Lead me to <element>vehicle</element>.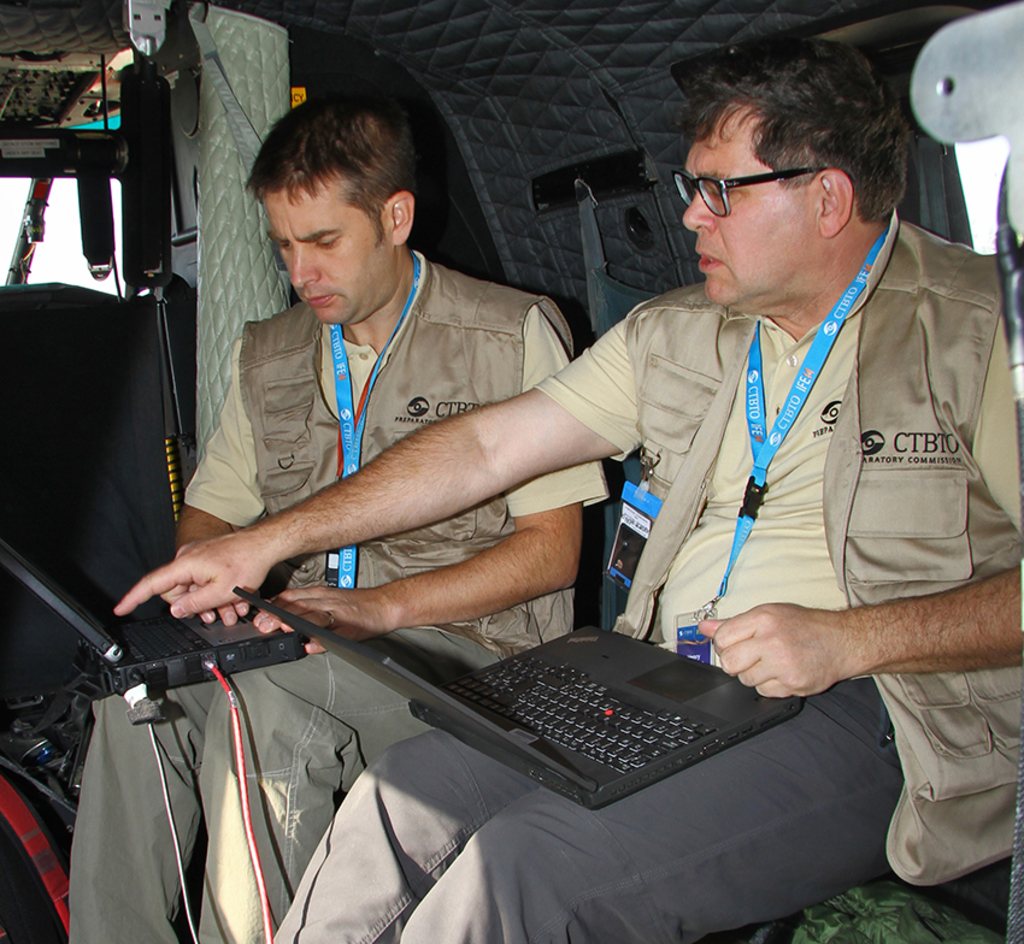
Lead to x1=0 y1=0 x2=1023 y2=943.
